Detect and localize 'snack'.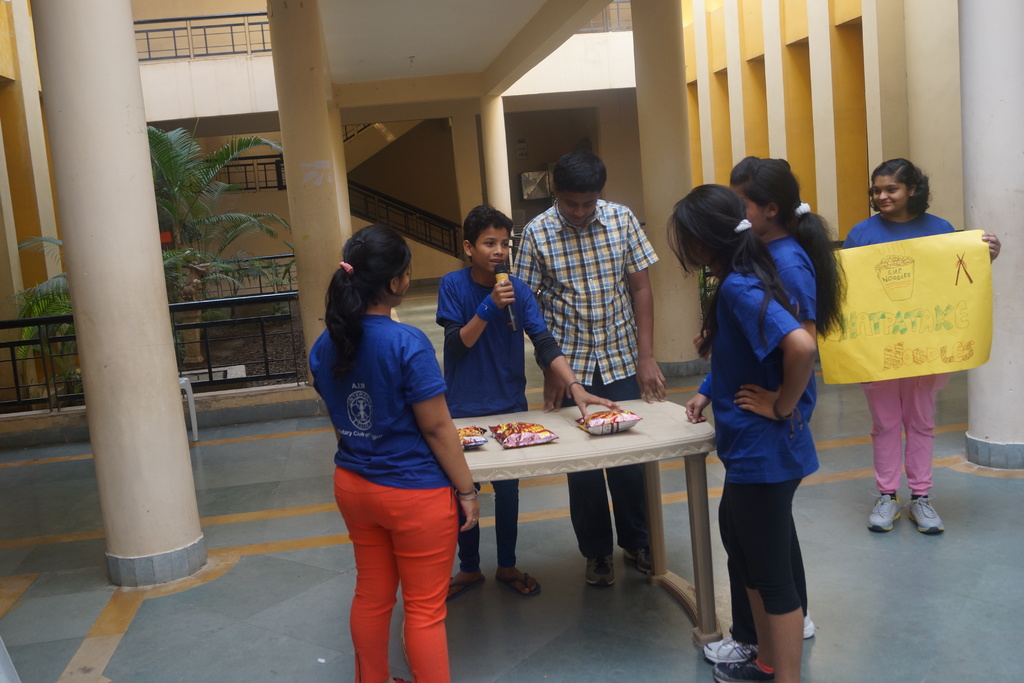
Localized at Rect(460, 424, 484, 452).
